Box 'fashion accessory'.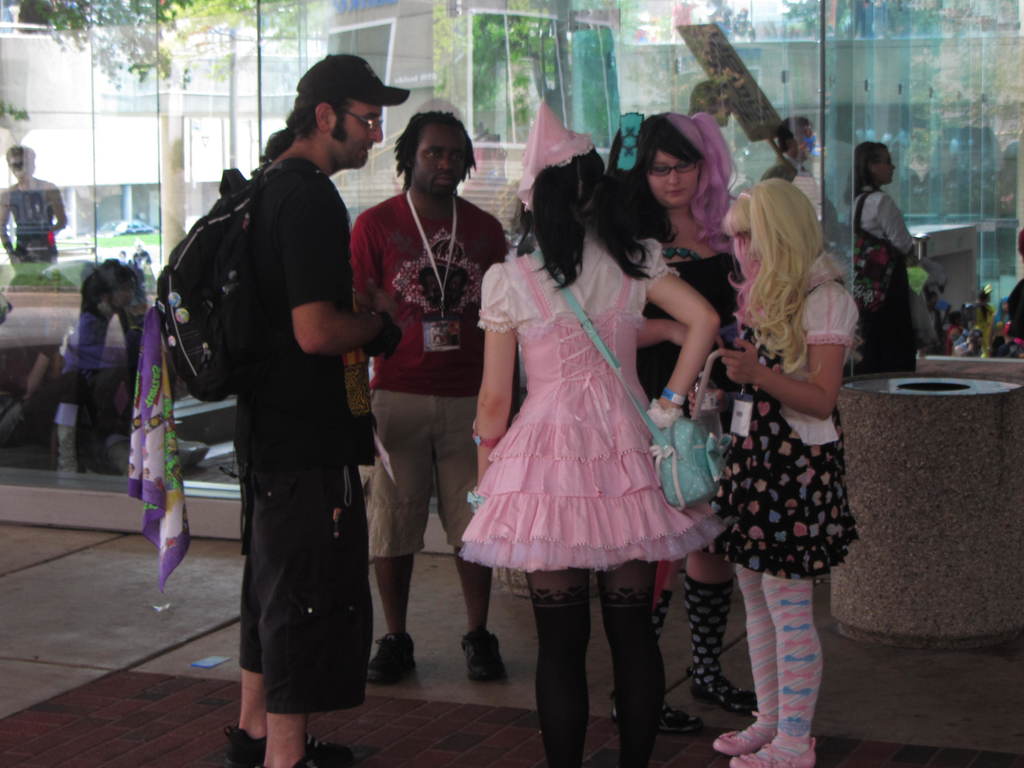
<bbox>293, 740, 374, 765</bbox>.
